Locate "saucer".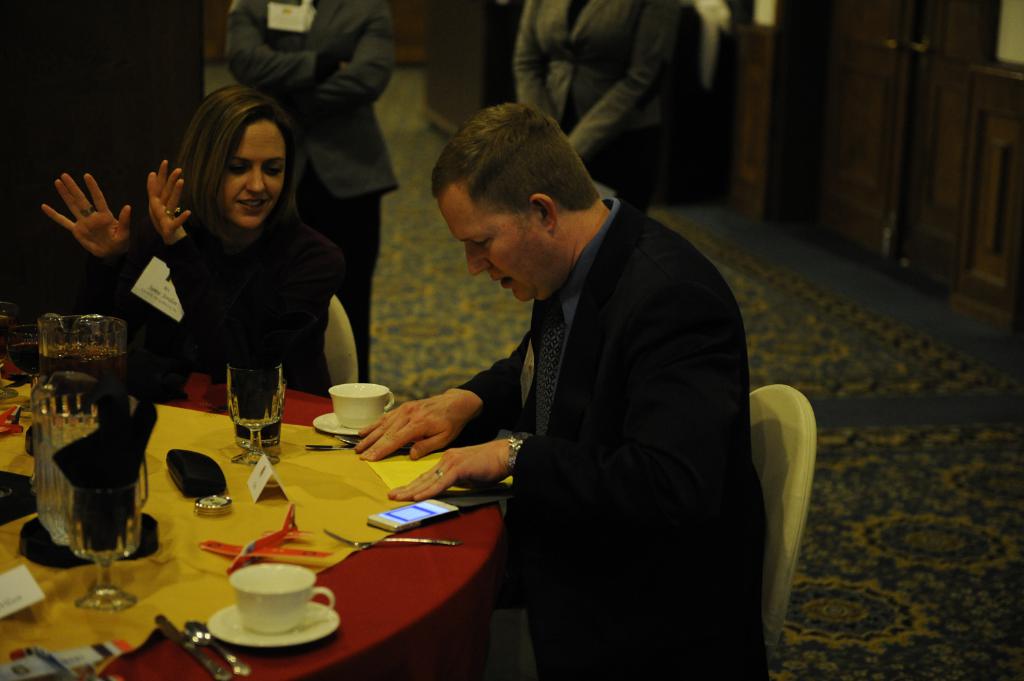
Bounding box: x1=204 y1=603 x2=342 y2=650.
